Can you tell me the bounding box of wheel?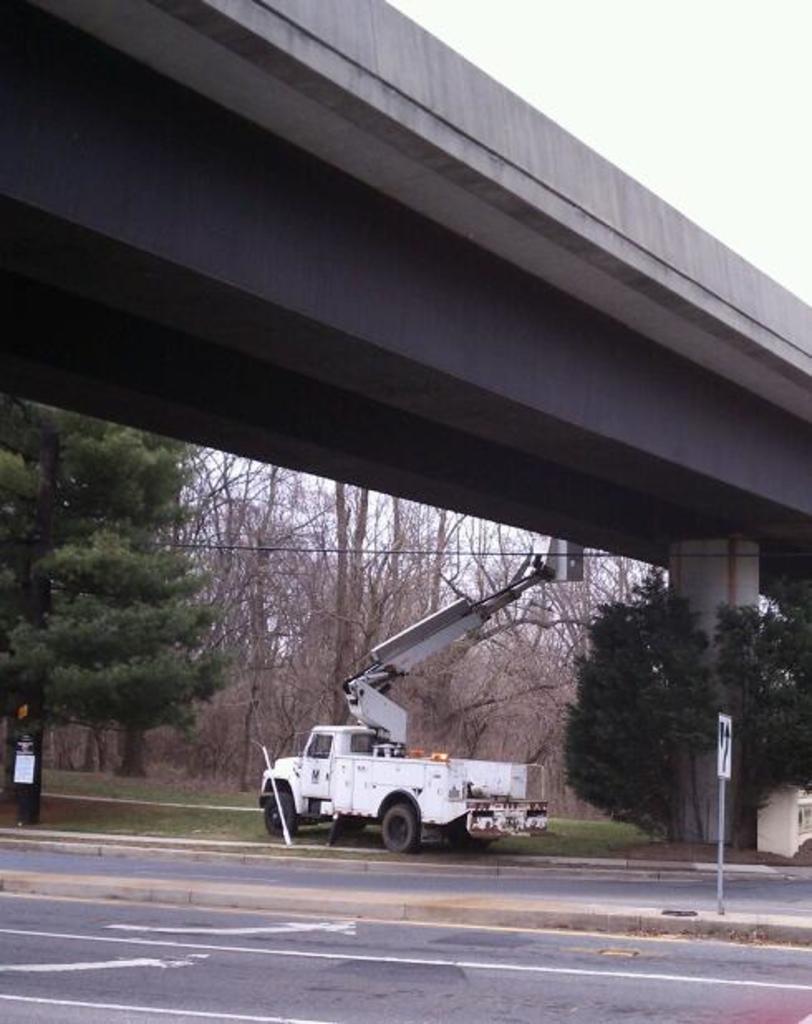
x1=451, y1=825, x2=484, y2=845.
